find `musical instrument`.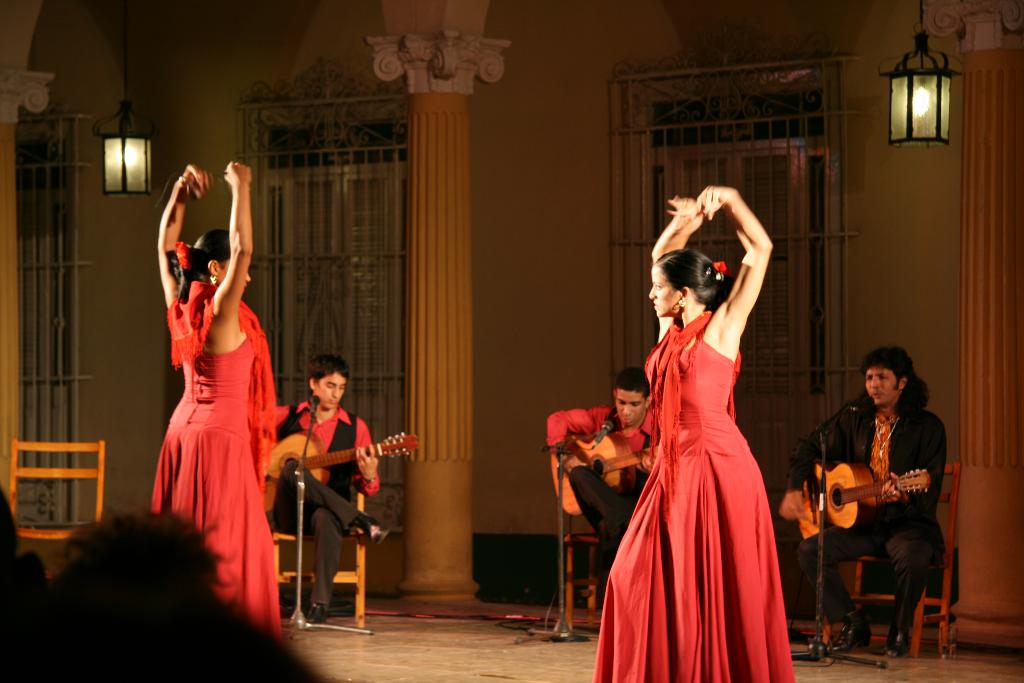
{"left": 788, "top": 453, "right": 930, "bottom": 548}.
